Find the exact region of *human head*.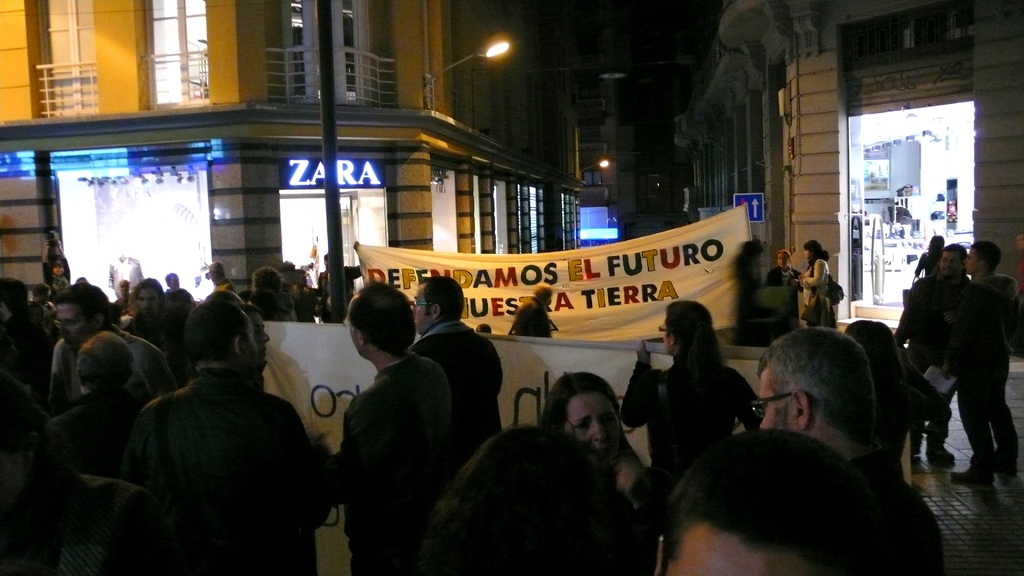
Exact region: x1=257, y1=265, x2=283, y2=302.
